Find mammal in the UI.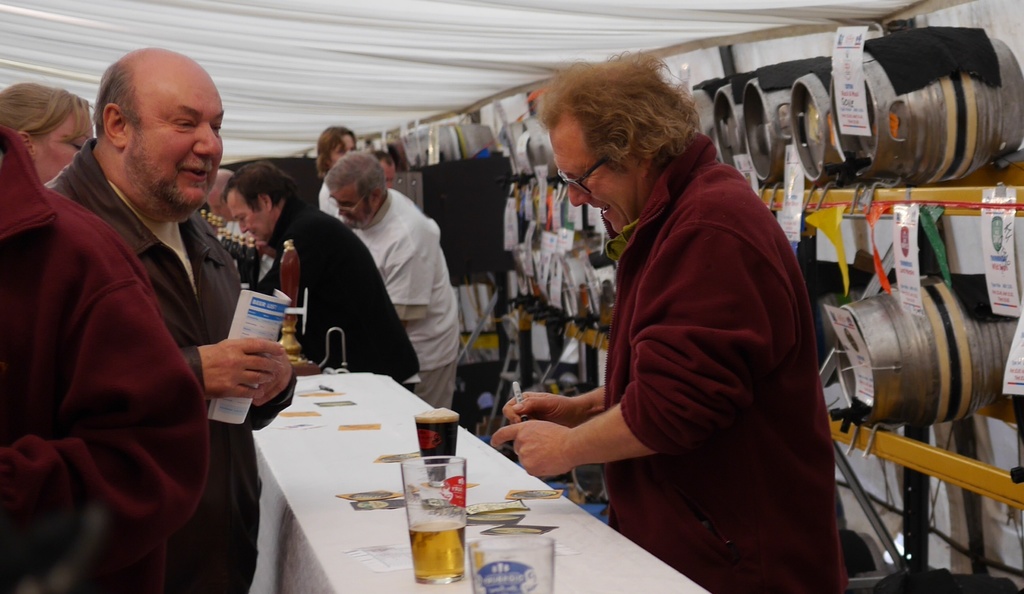
UI element at left=371, top=149, right=400, bottom=193.
